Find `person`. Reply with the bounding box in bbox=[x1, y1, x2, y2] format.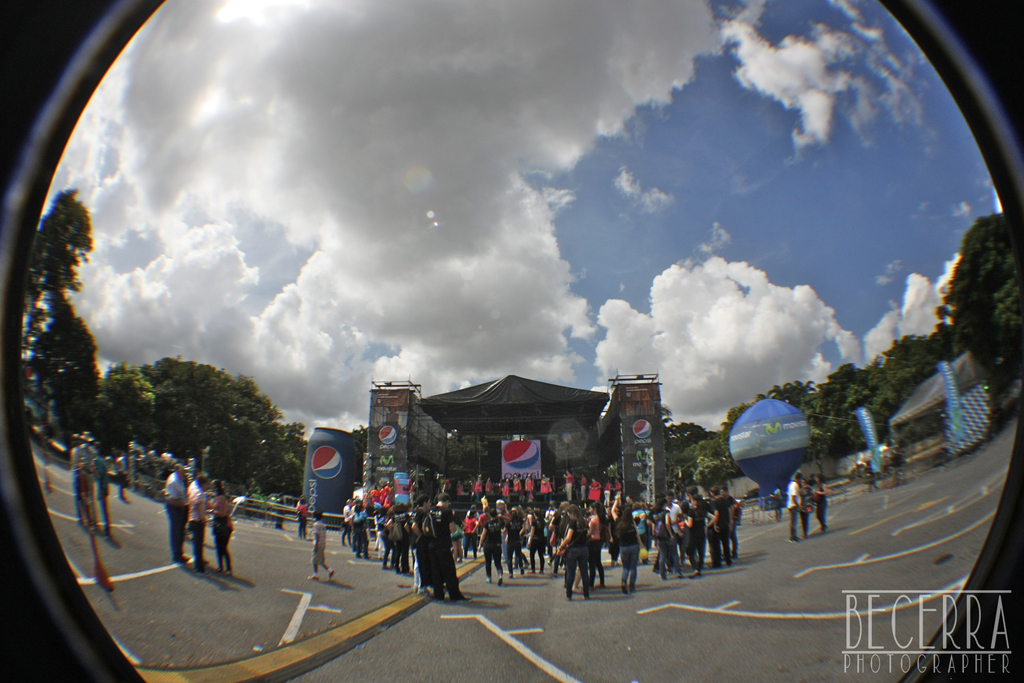
bbox=[813, 477, 830, 532].
